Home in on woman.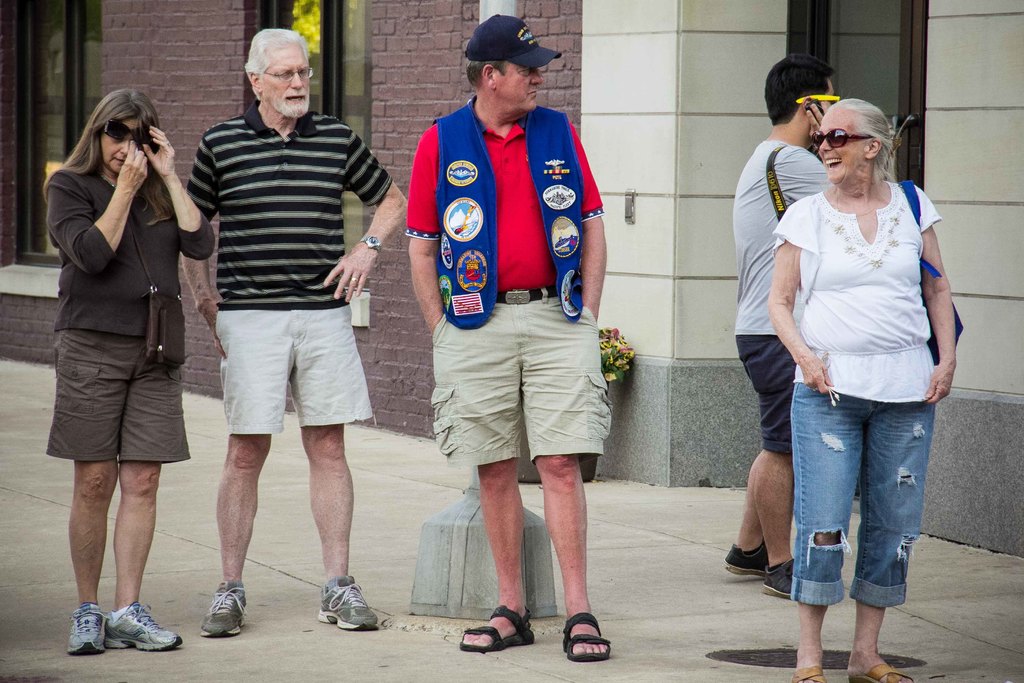
Homed in at <box>43,89,216,654</box>.
